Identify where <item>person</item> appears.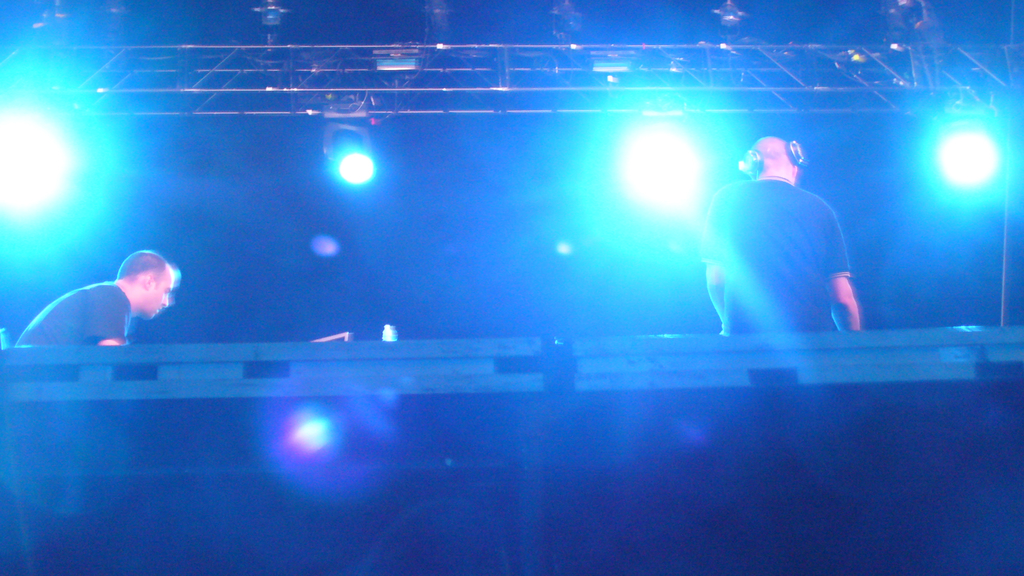
Appears at select_region(699, 136, 872, 335).
